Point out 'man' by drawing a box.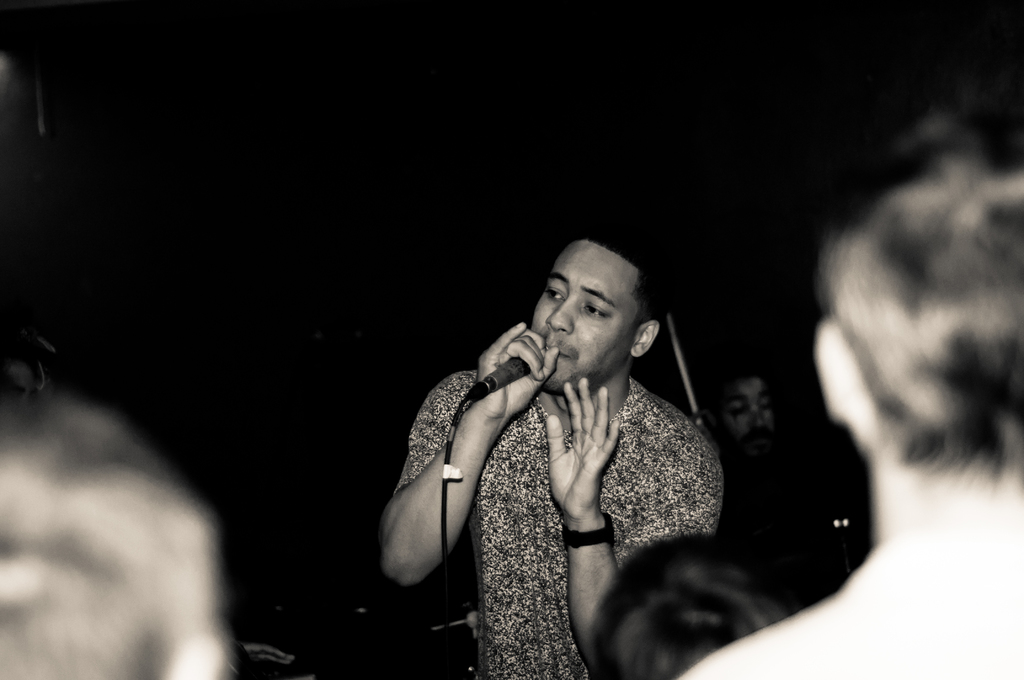
locate(669, 121, 1023, 679).
